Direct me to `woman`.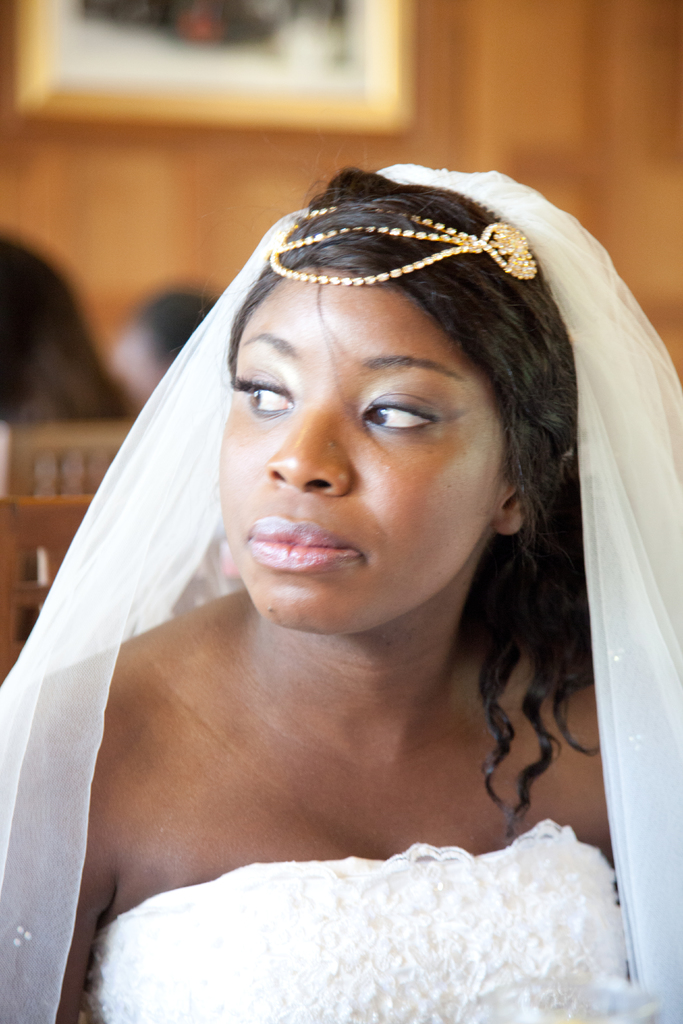
Direction: x1=0 y1=166 x2=673 y2=1020.
